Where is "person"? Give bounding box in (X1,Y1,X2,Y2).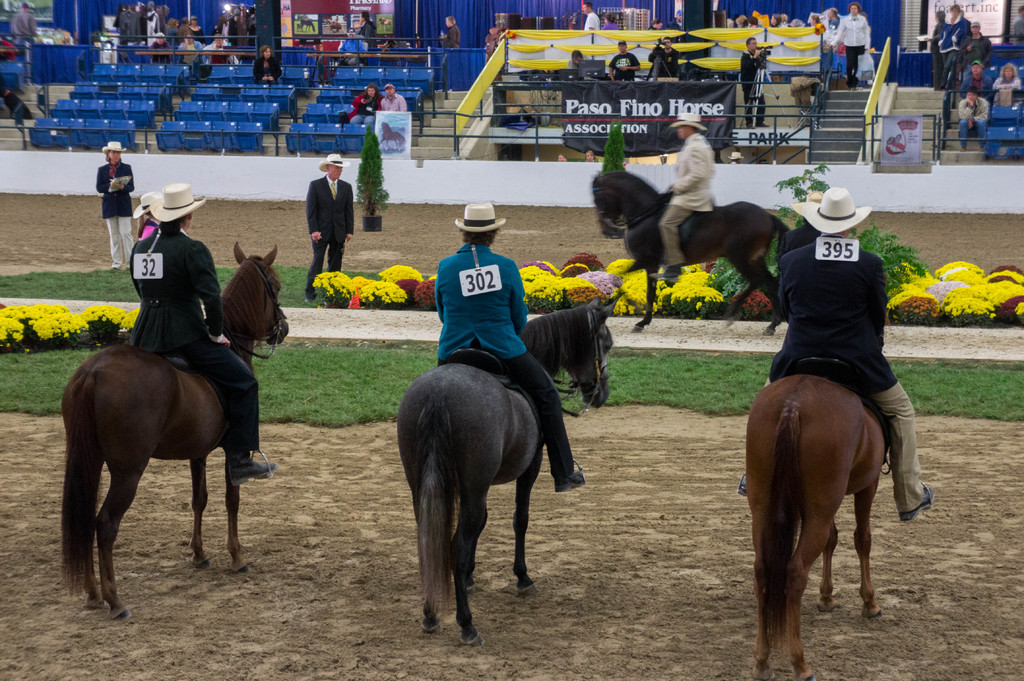
(308,152,354,296).
